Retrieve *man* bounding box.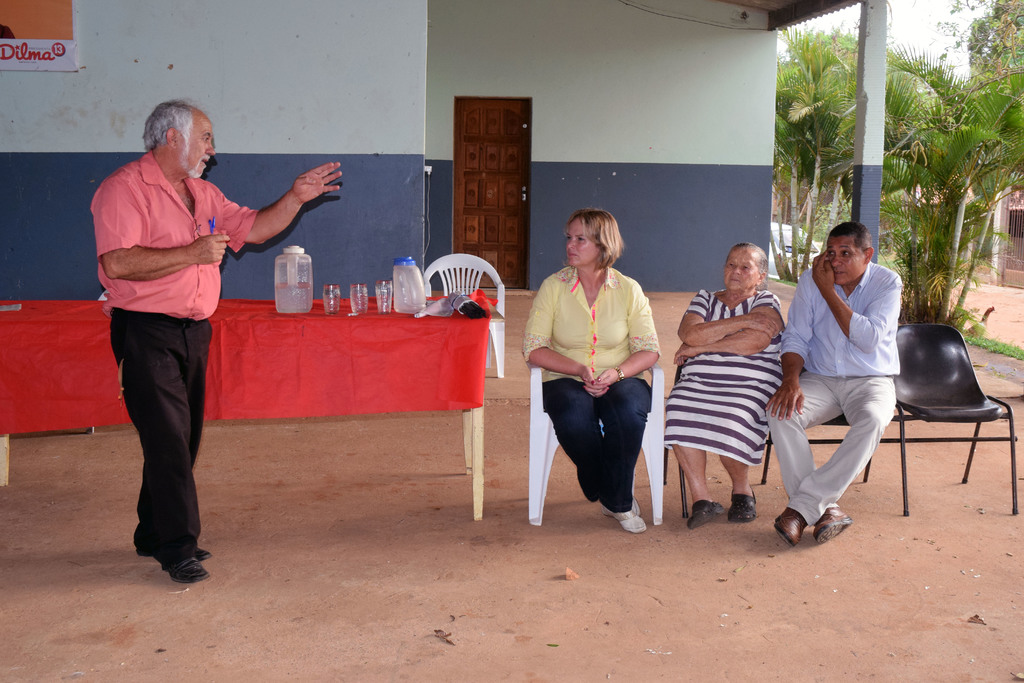
Bounding box: 783,208,936,550.
